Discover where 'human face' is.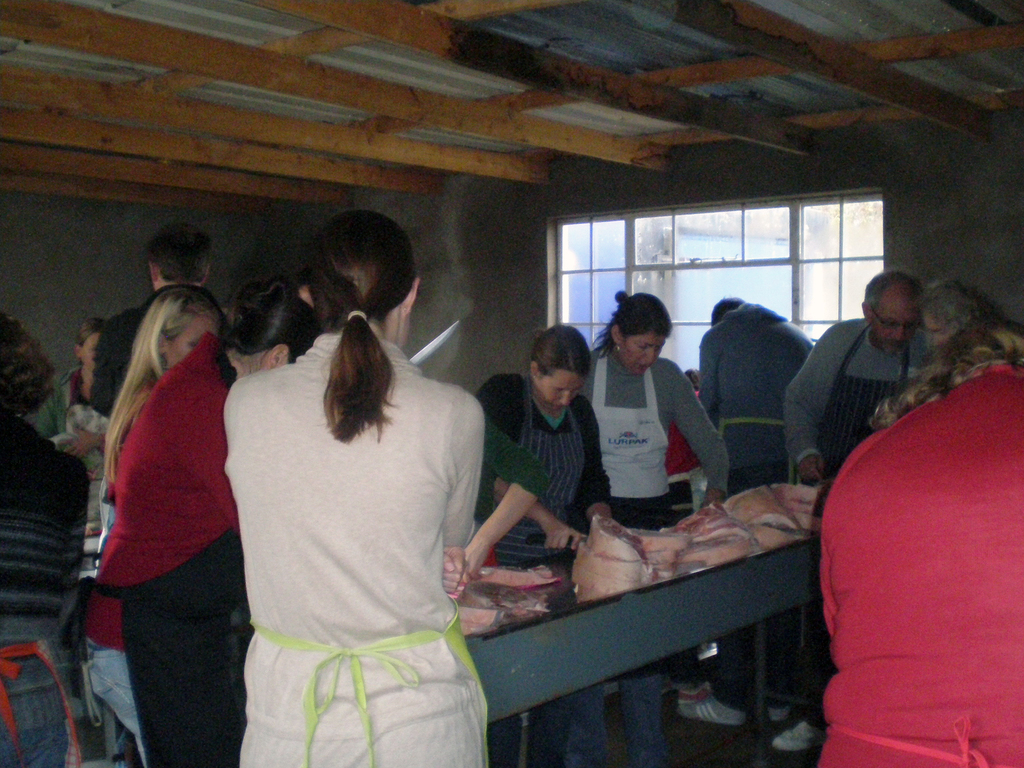
Discovered at {"left": 924, "top": 308, "right": 956, "bottom": 343}.
